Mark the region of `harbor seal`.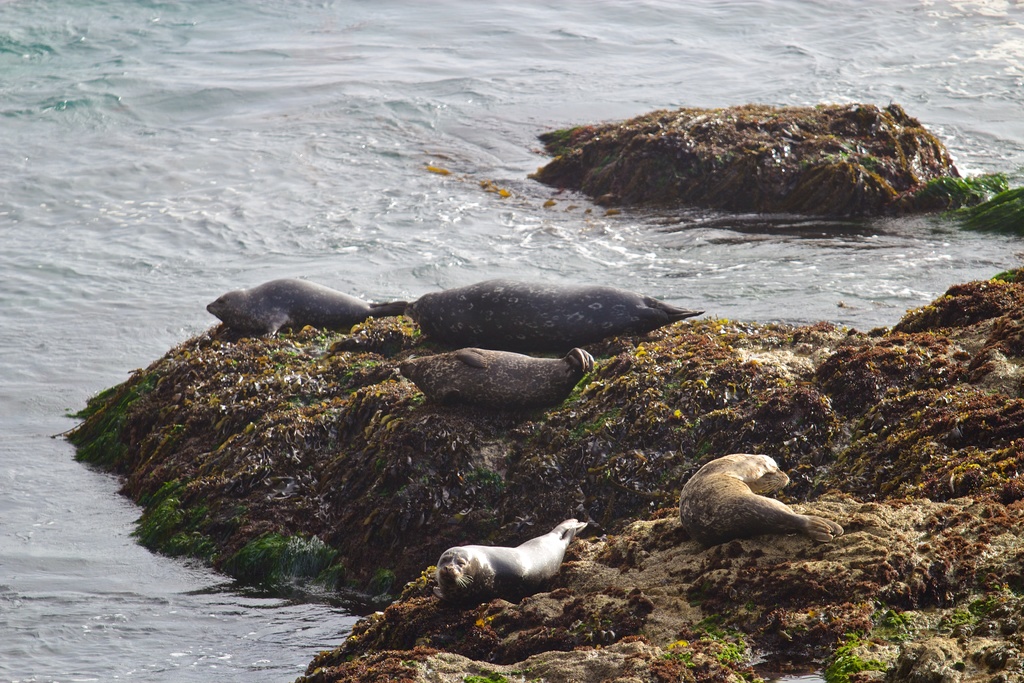
Region: (205, 273, 408, 344).
